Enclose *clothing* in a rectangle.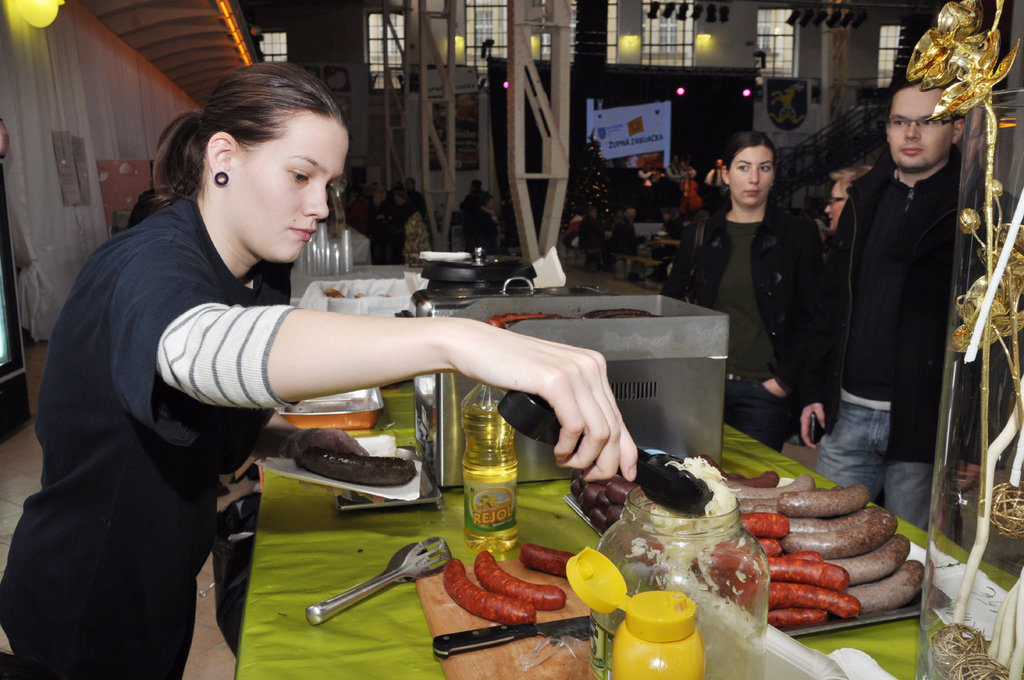
{"left": 628, "top": 172, "right": 652, "bottom": 205}.
